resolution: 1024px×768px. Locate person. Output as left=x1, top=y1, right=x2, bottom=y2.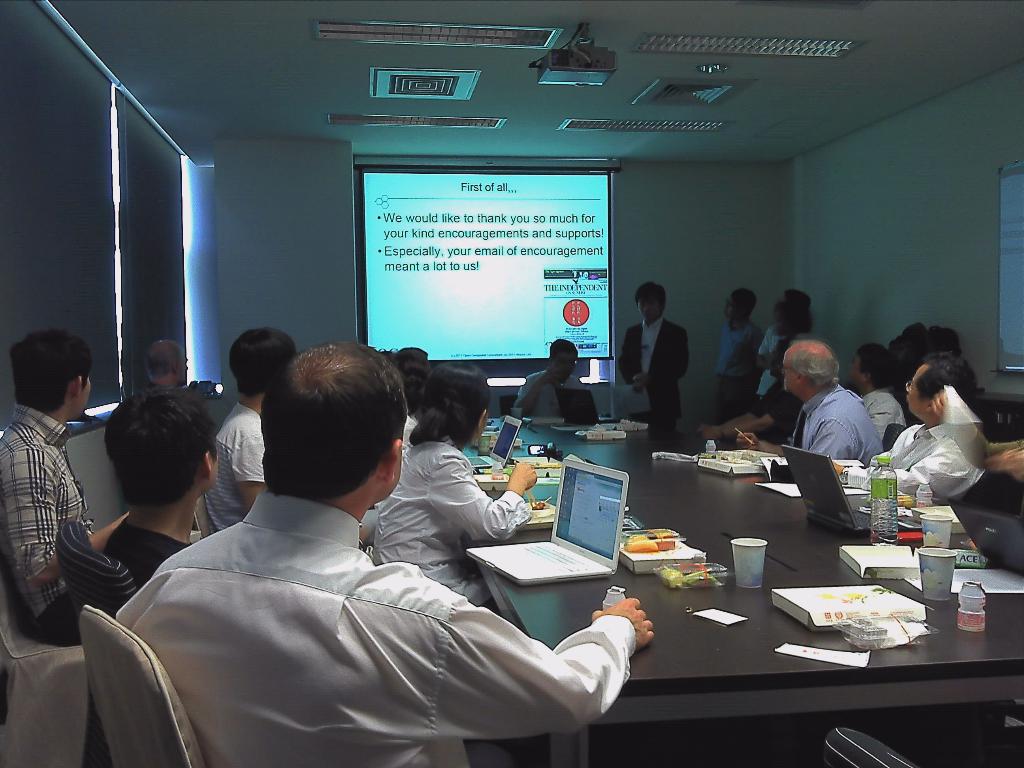
left=200, top=327, right=303, bottom=529.
